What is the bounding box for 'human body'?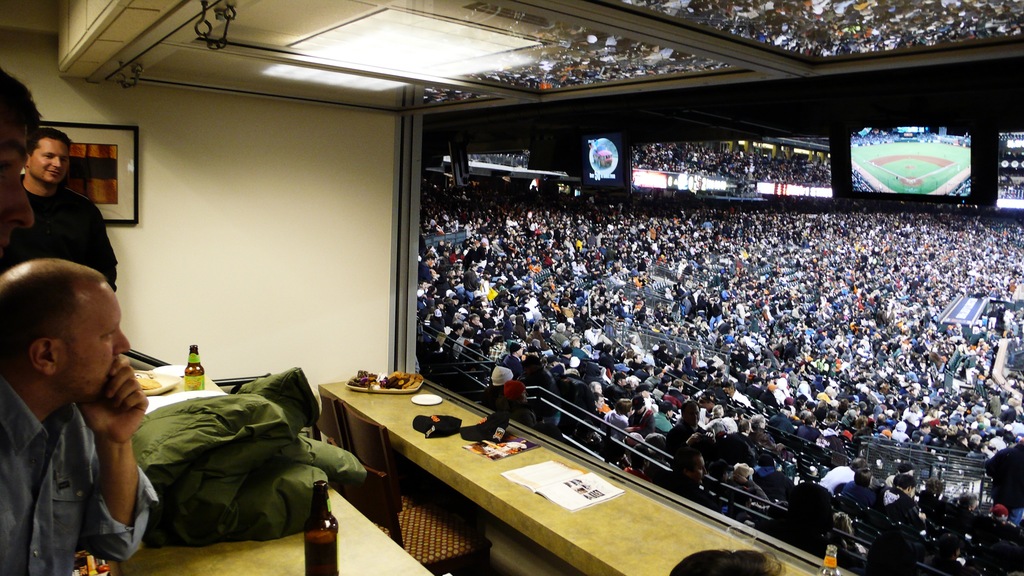
BBox(452, 244, 455, 246).
